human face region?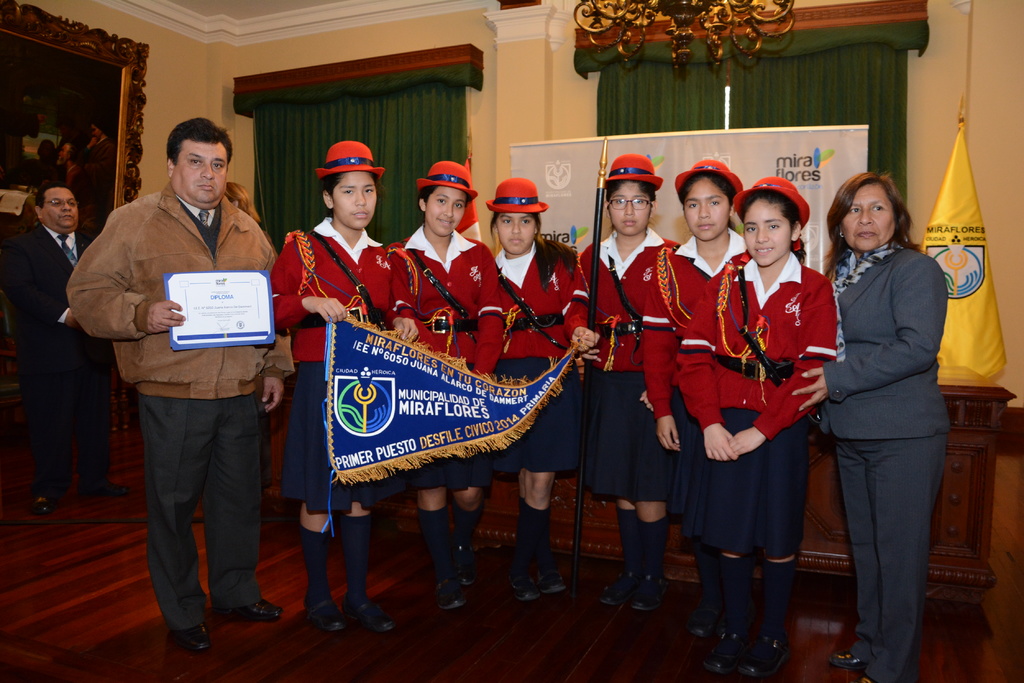
x1=610, y1=182, x2=649, y2=237
